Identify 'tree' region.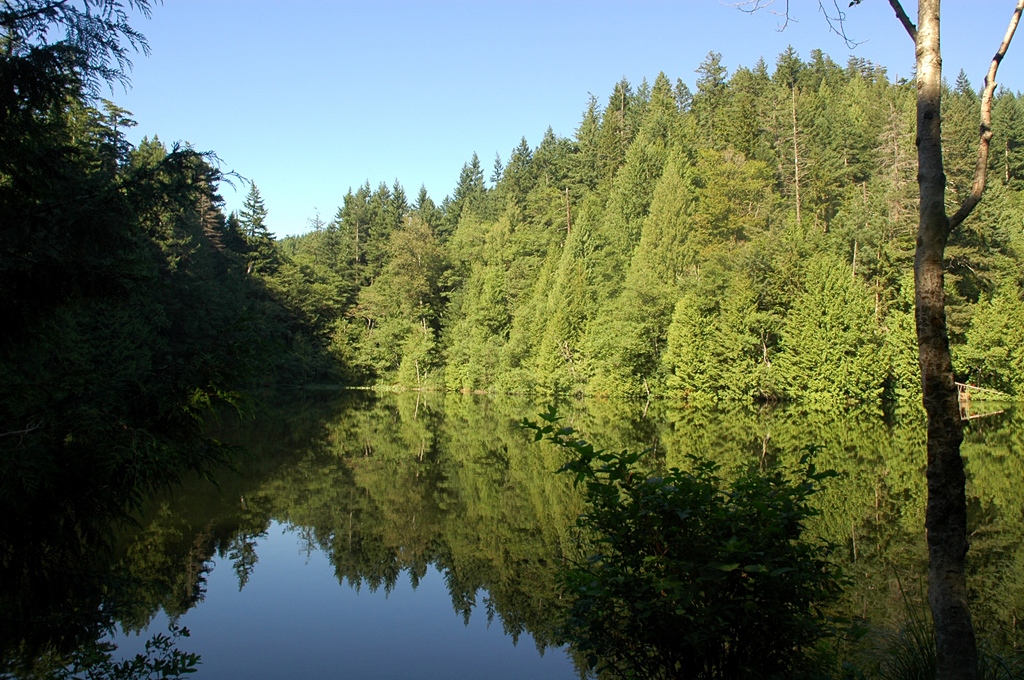
Region: box=[771, 72, 813, 238].
